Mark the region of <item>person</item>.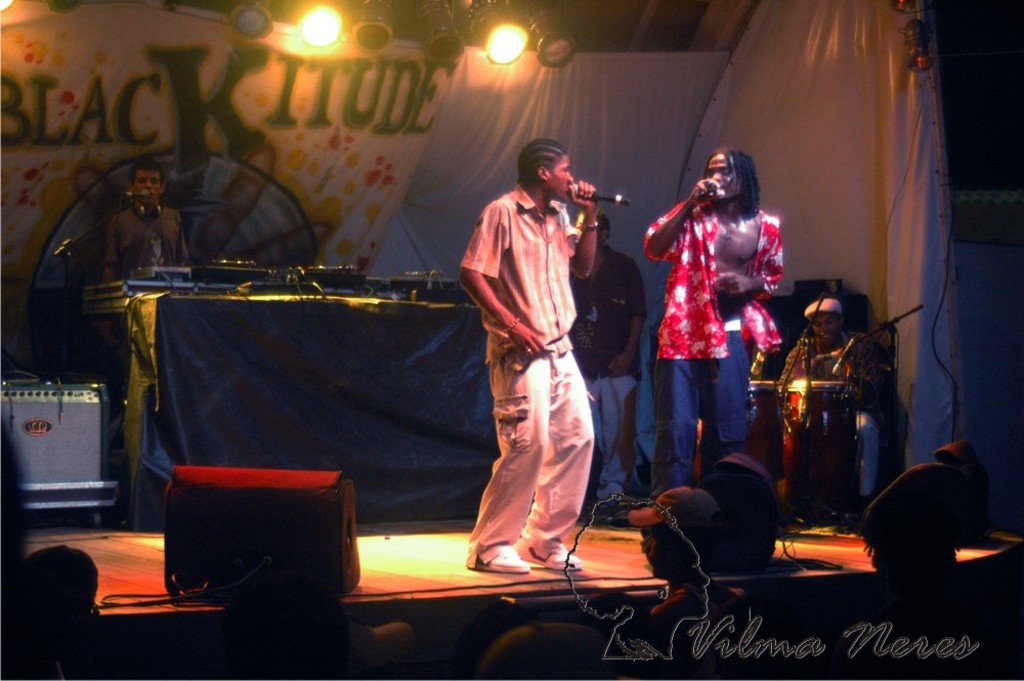
Region: (x1=779, y1=300, x2=895, y2=509).
